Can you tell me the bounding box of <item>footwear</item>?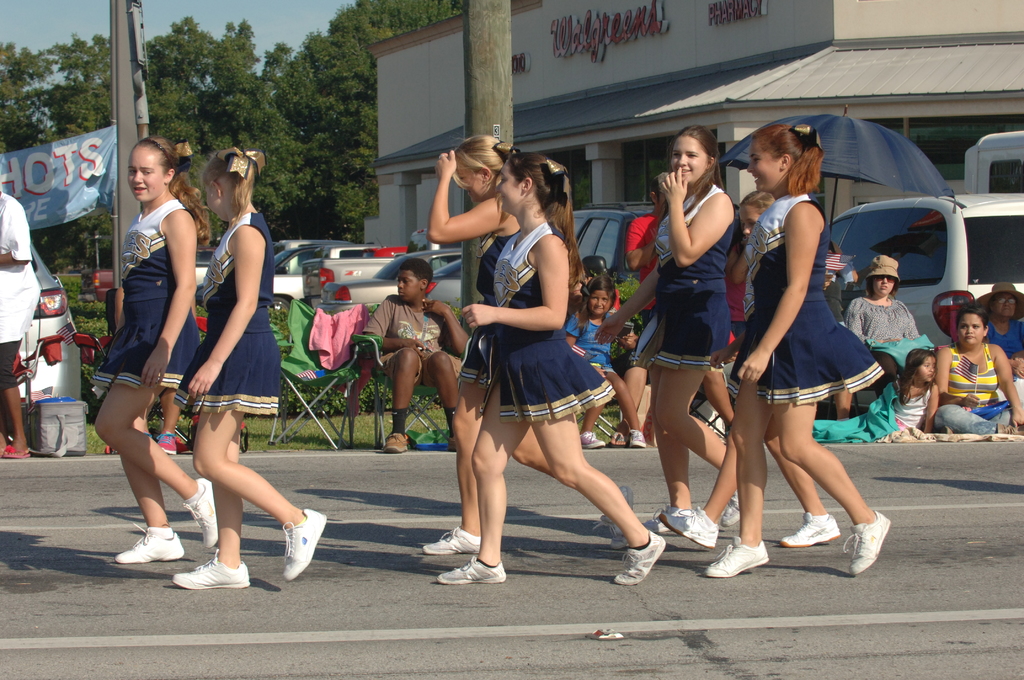
bbox=(285, 509, 328, 581).
